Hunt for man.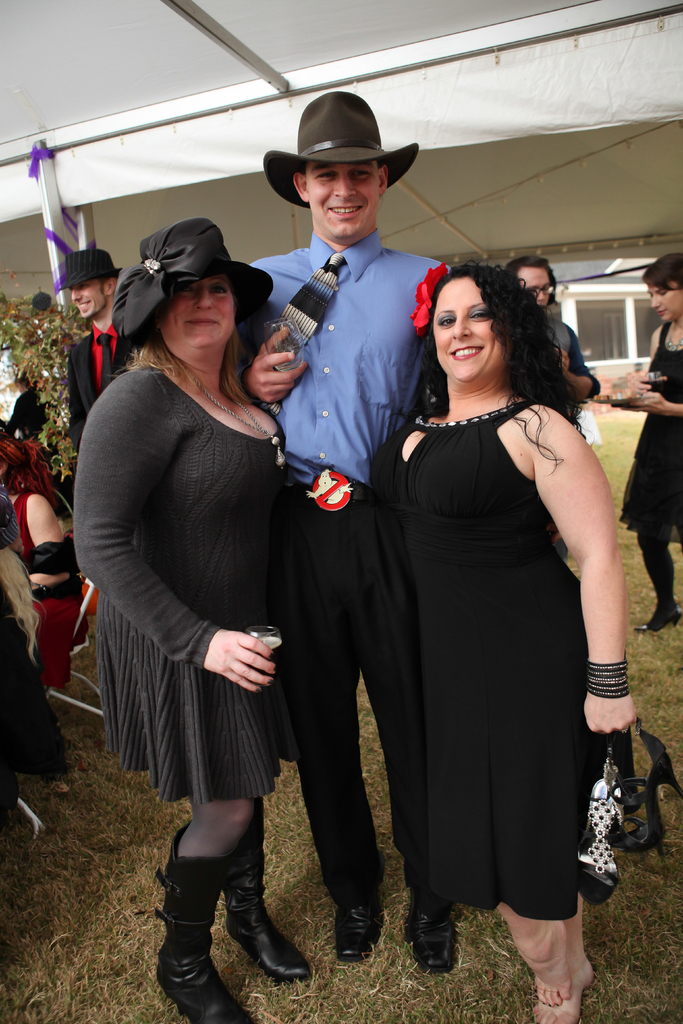
Hunted down at locate(224, 87, 473, 972).
